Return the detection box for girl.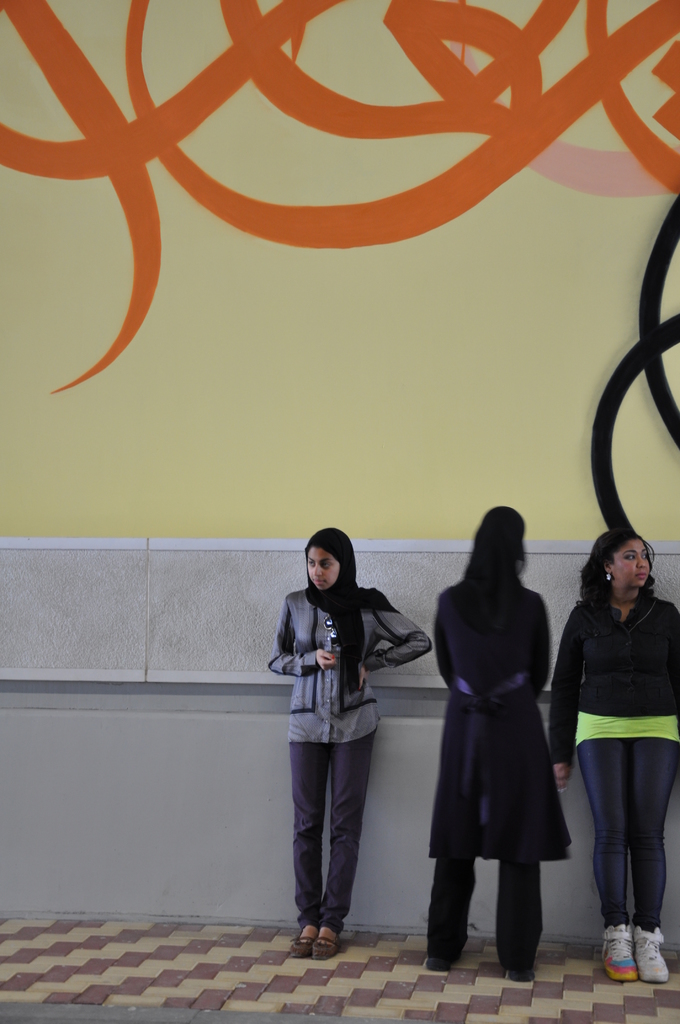
rect(416, 501, 571, 988).
